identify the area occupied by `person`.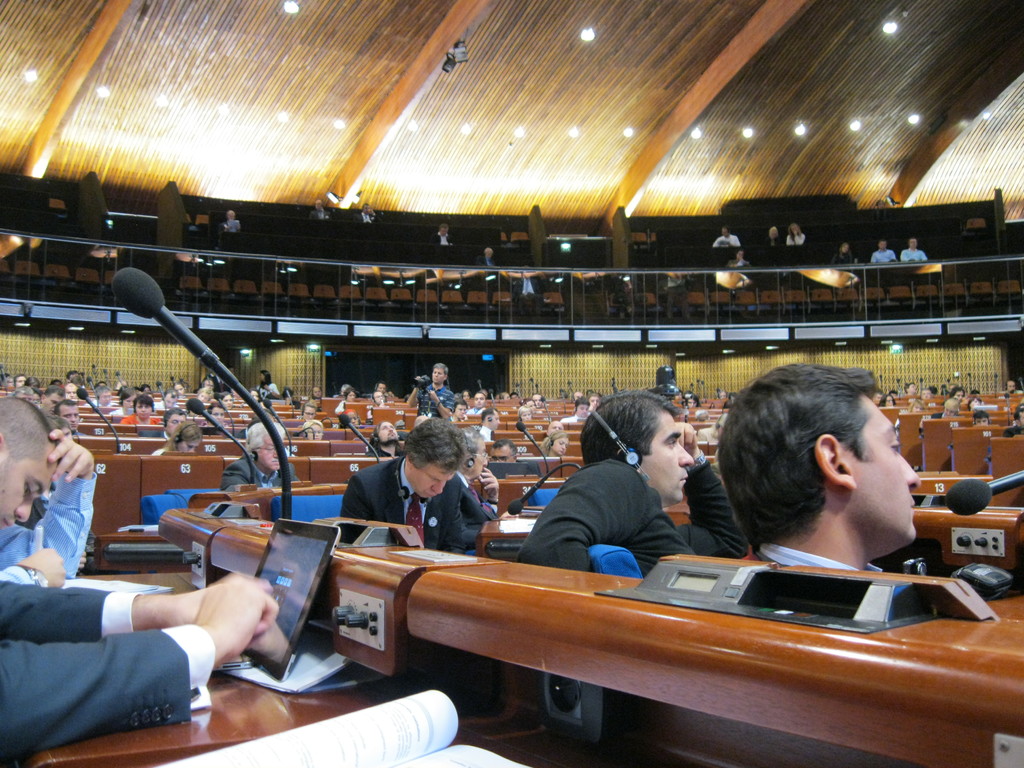
Area: <box>523,393,741,582</box>.
